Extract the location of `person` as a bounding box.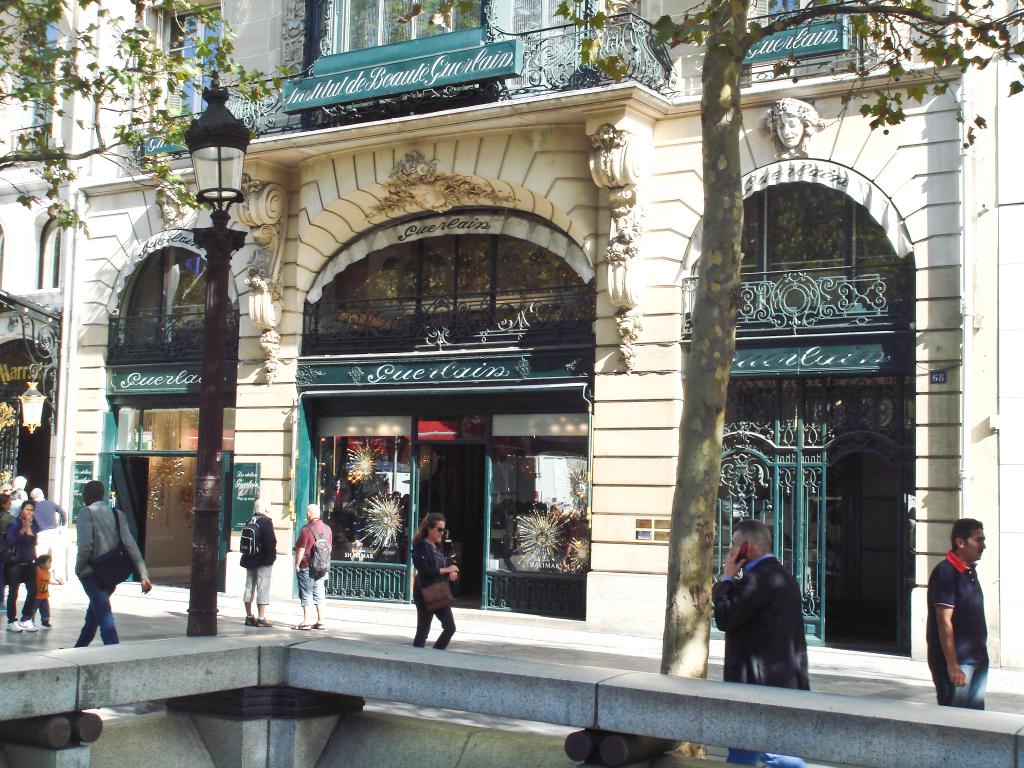
box(72, 483, 150, 650).
